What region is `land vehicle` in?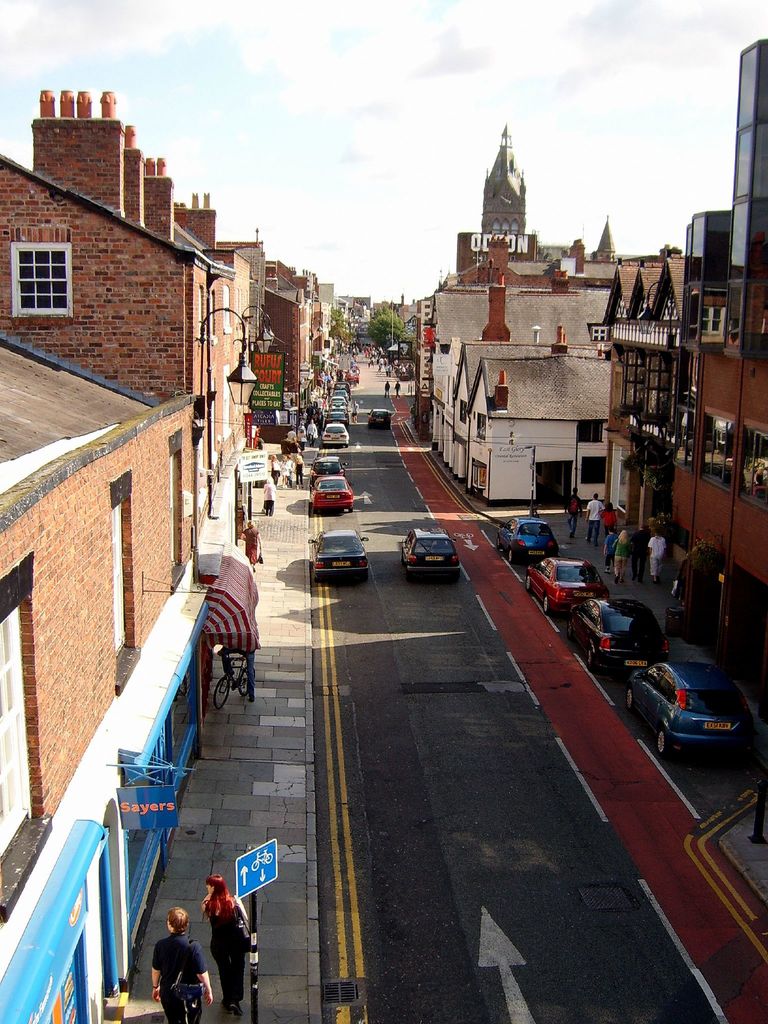
l=337, t=397, r=349, b=401.
